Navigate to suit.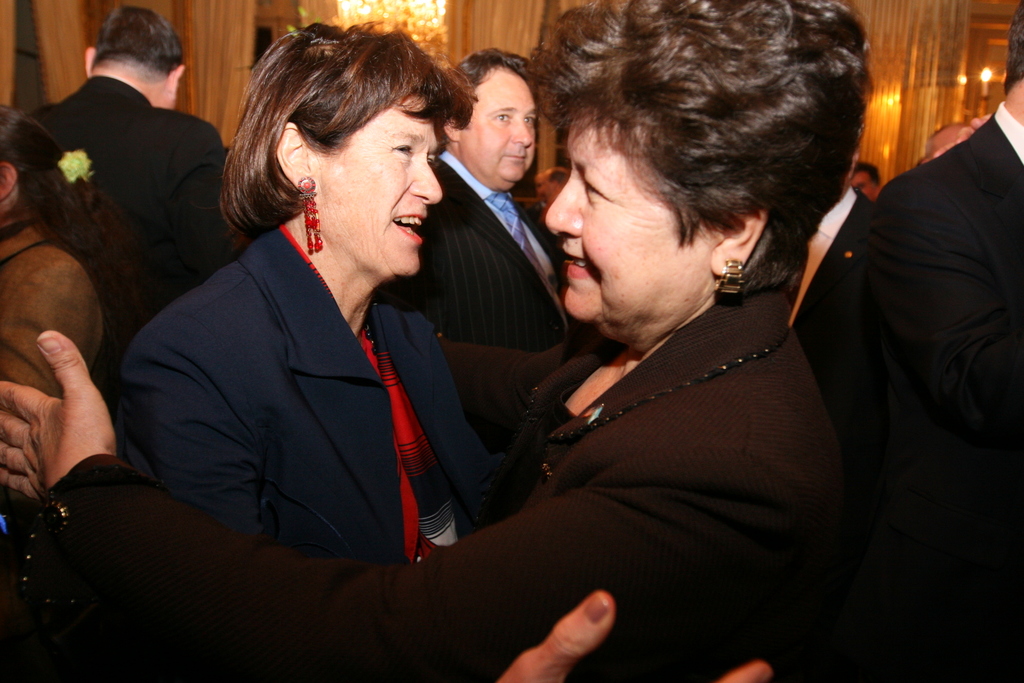
Navigation target: detection(372, 150, 598, 361).
